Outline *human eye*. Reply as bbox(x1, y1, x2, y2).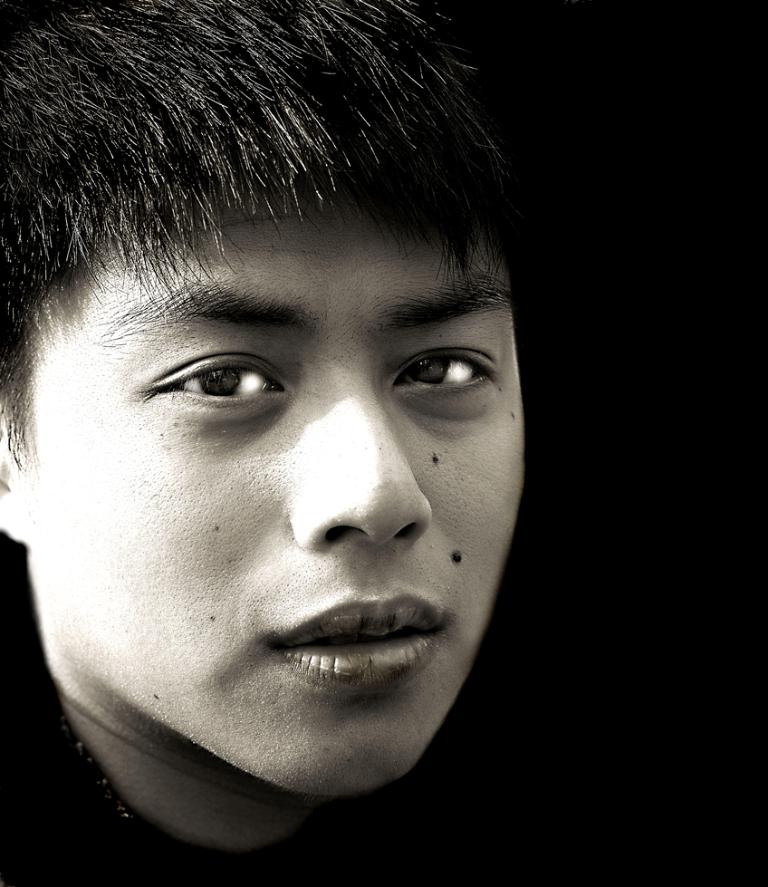
bbox(379, 334, 496, 406).
